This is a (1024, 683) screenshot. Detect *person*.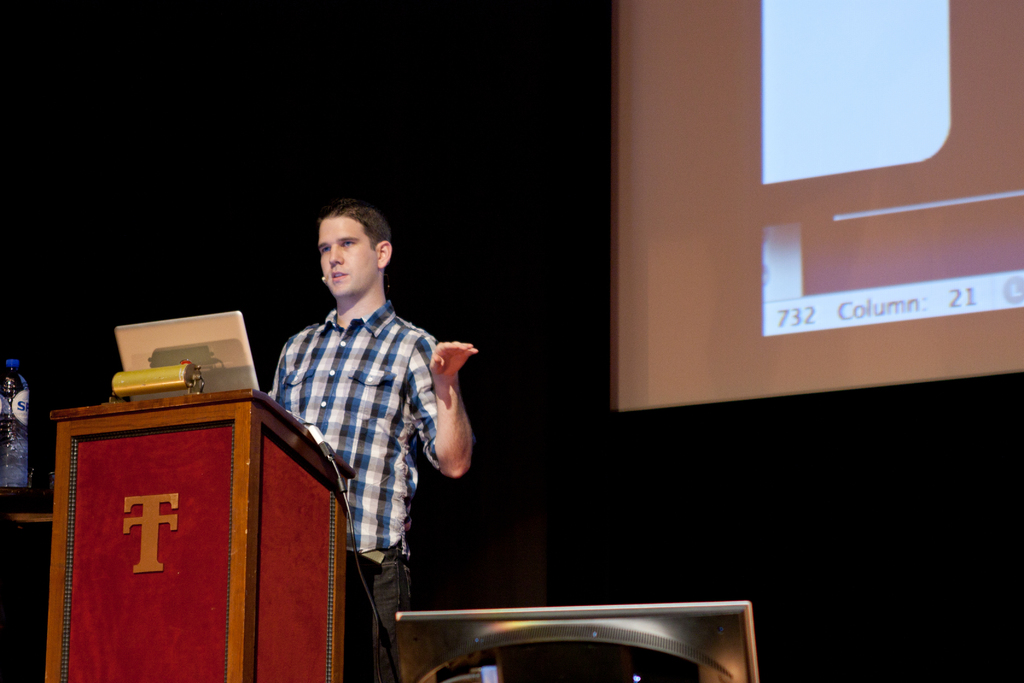
273, 170, 462, 648.
